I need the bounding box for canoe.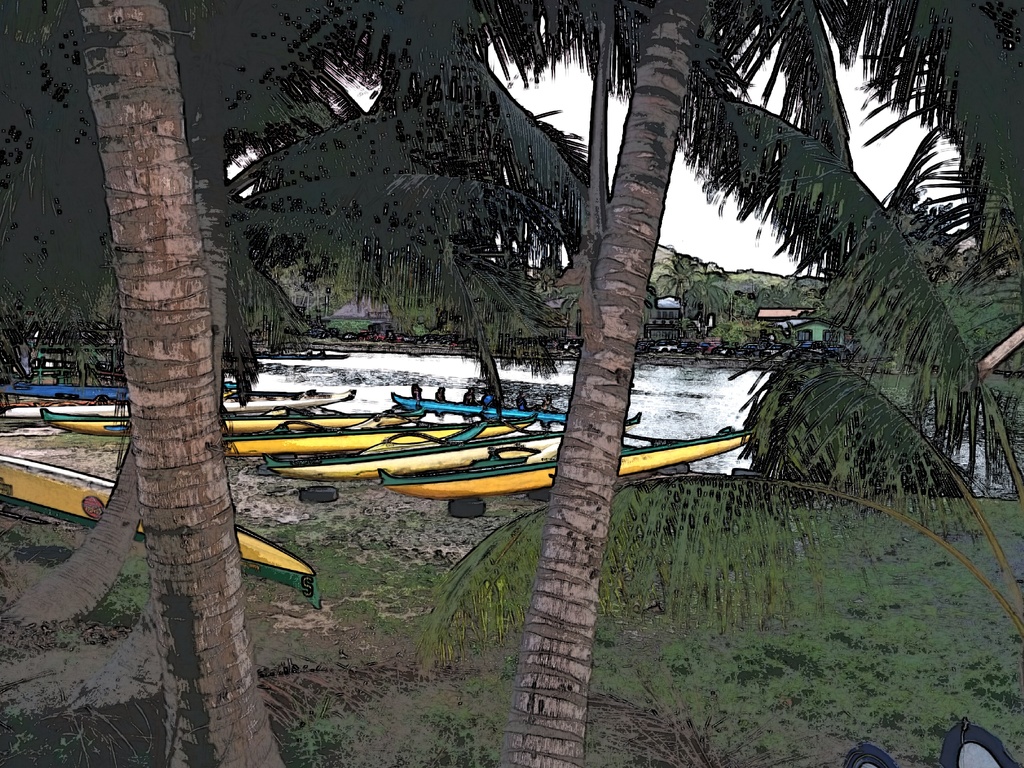
Here it is: region(374, 432, 758, 513).
